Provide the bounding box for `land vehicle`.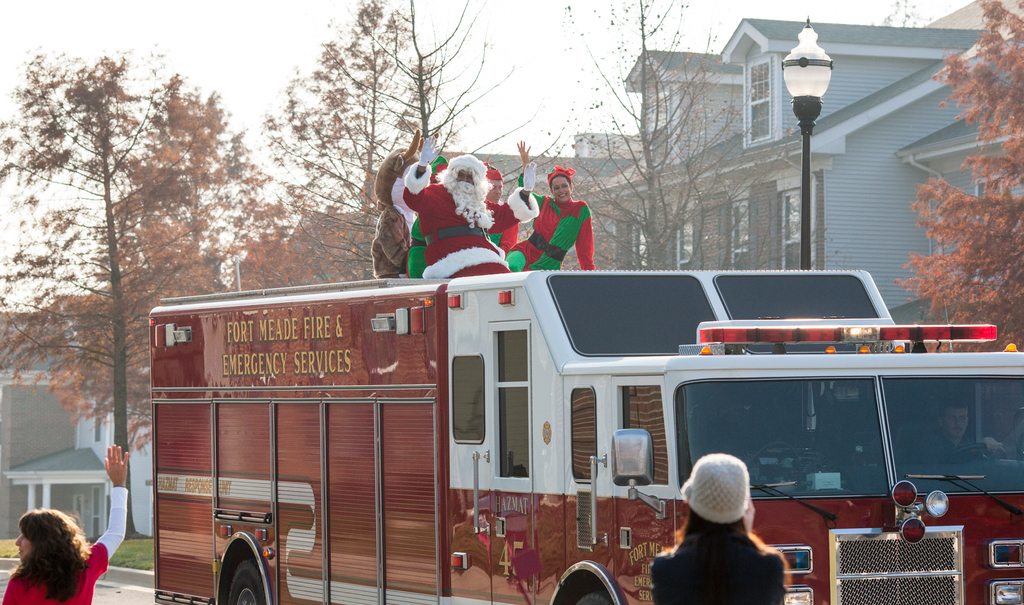
(left=154, top=267, right=1023, bottom=604).
